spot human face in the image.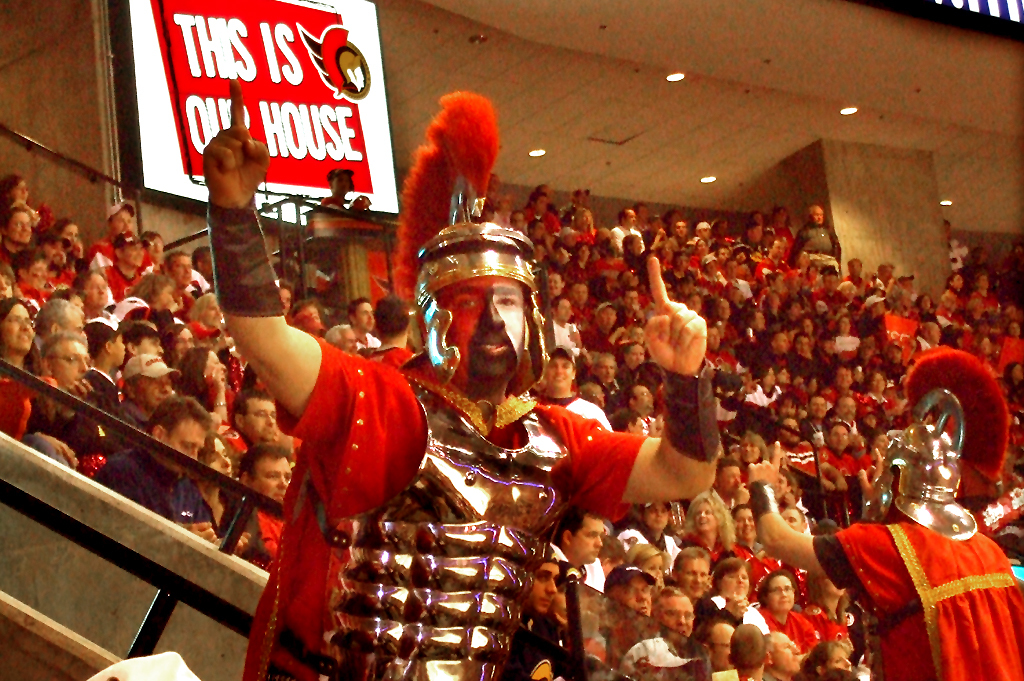
human face found at (x1=735, y1=508, x2=758, y2=540).
